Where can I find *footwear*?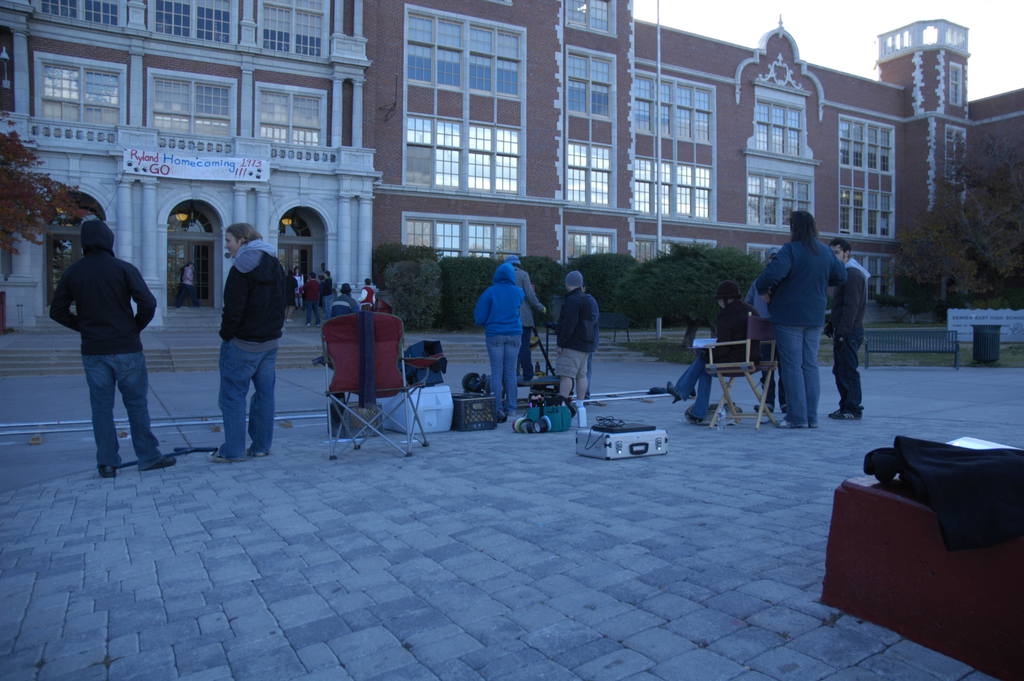
You can find it at region(668, 378, 678, 406).
